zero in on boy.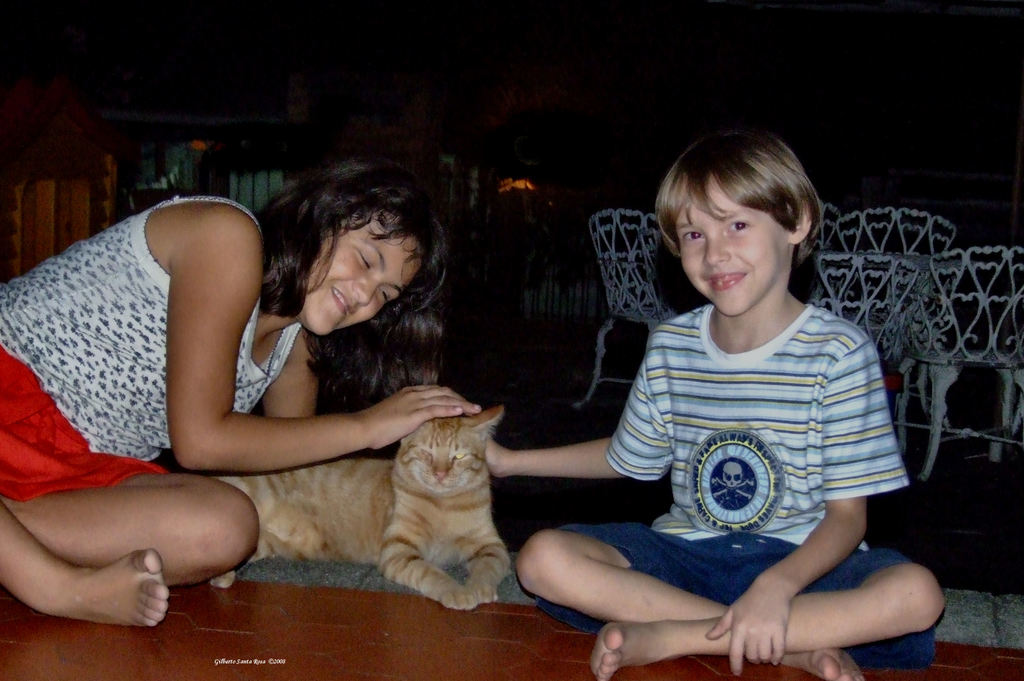
Zeroed in: (x1=567, y1=116, x2=909, y2=659).
